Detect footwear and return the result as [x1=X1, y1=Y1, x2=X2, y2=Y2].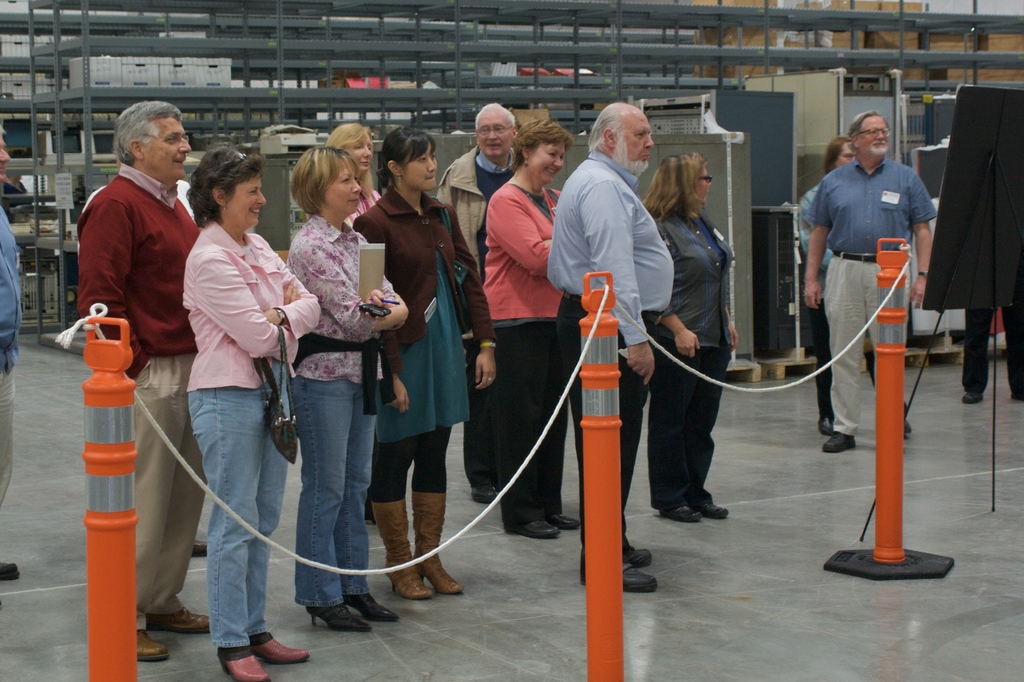
[x1=691, y1=501, x2=732, y2=519].
